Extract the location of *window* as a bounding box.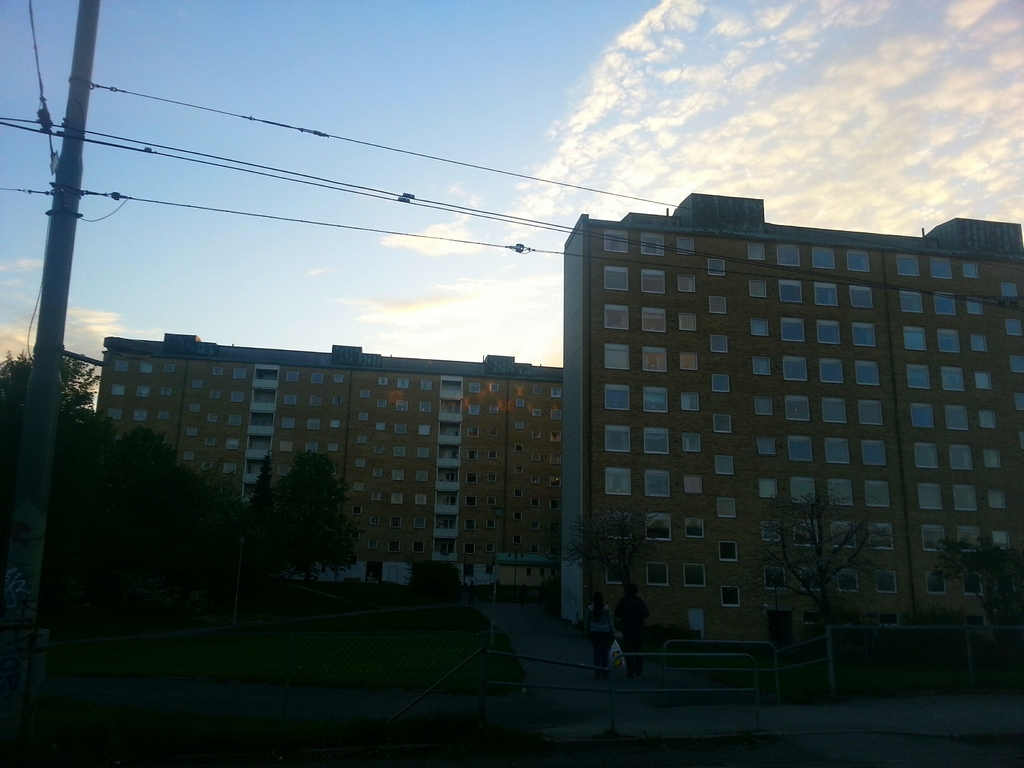
[left=516, top=464, right=521, bottom=474].
